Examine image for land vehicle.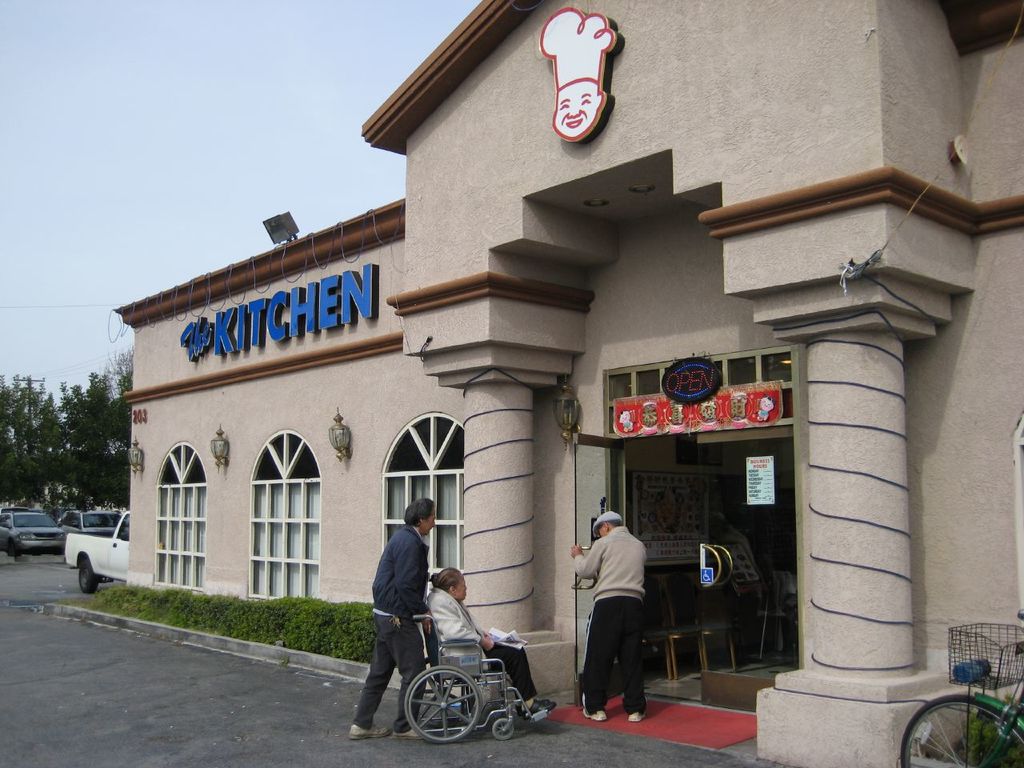
Examination result: BBox(0, 503, 30, 515).
